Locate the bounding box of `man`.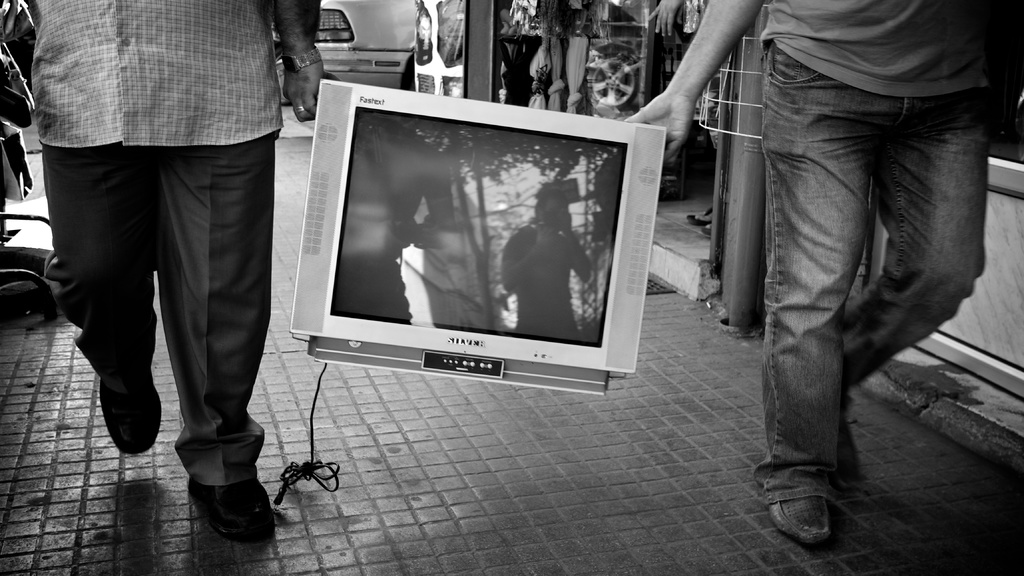
Bounding box: <region>612, 0, 1014, 541</region>.
